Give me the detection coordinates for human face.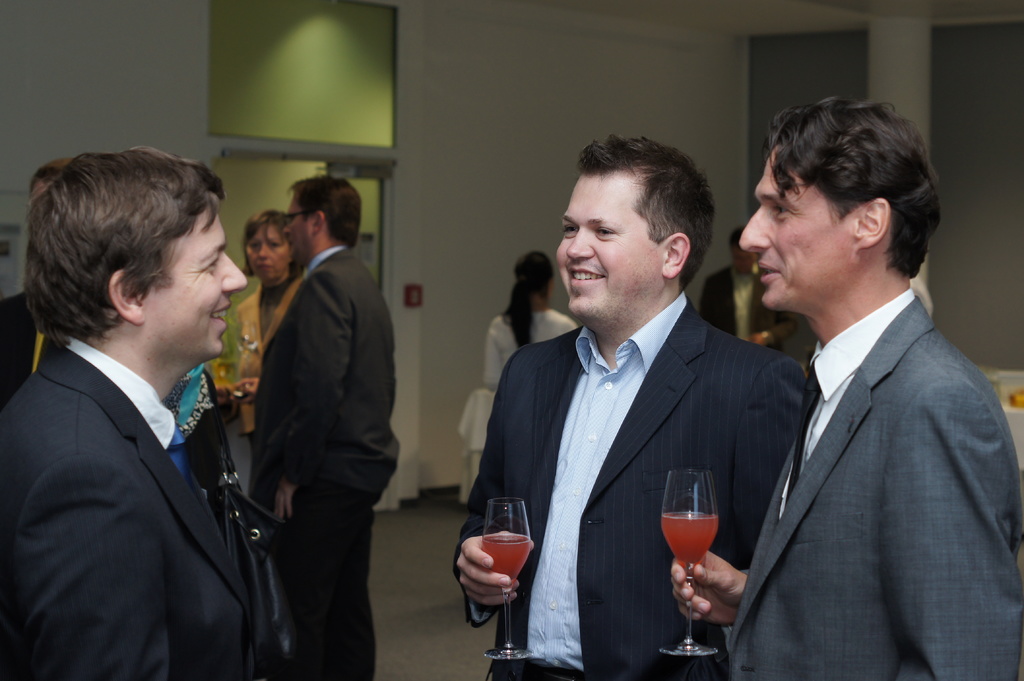
(144,196,254,354).
